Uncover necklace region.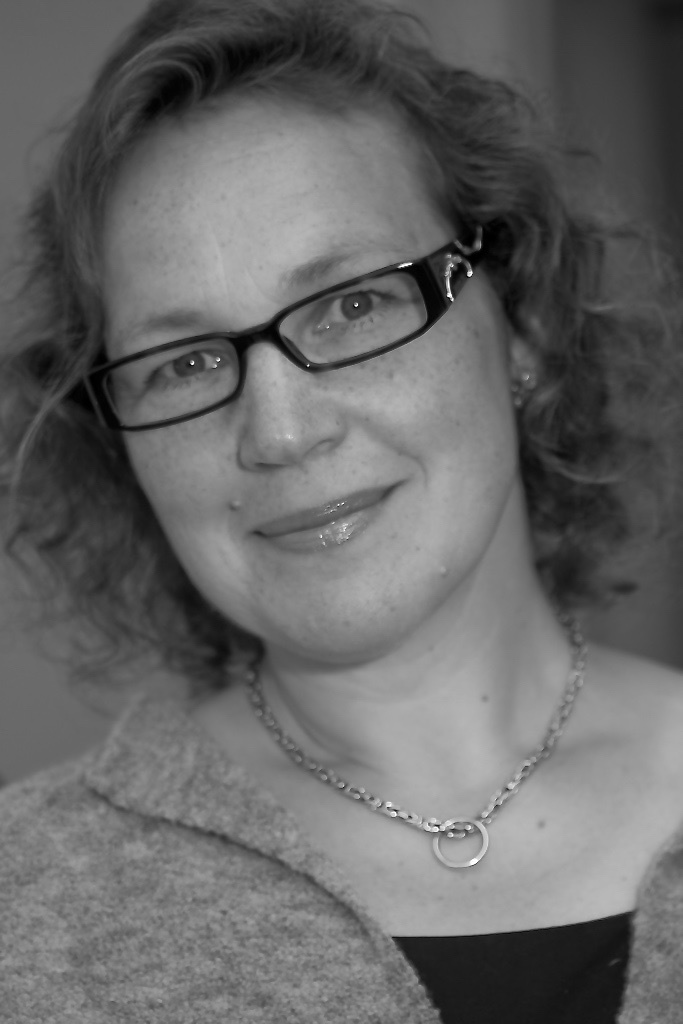
Uncovered: <box>245,636,587,865</box>.
